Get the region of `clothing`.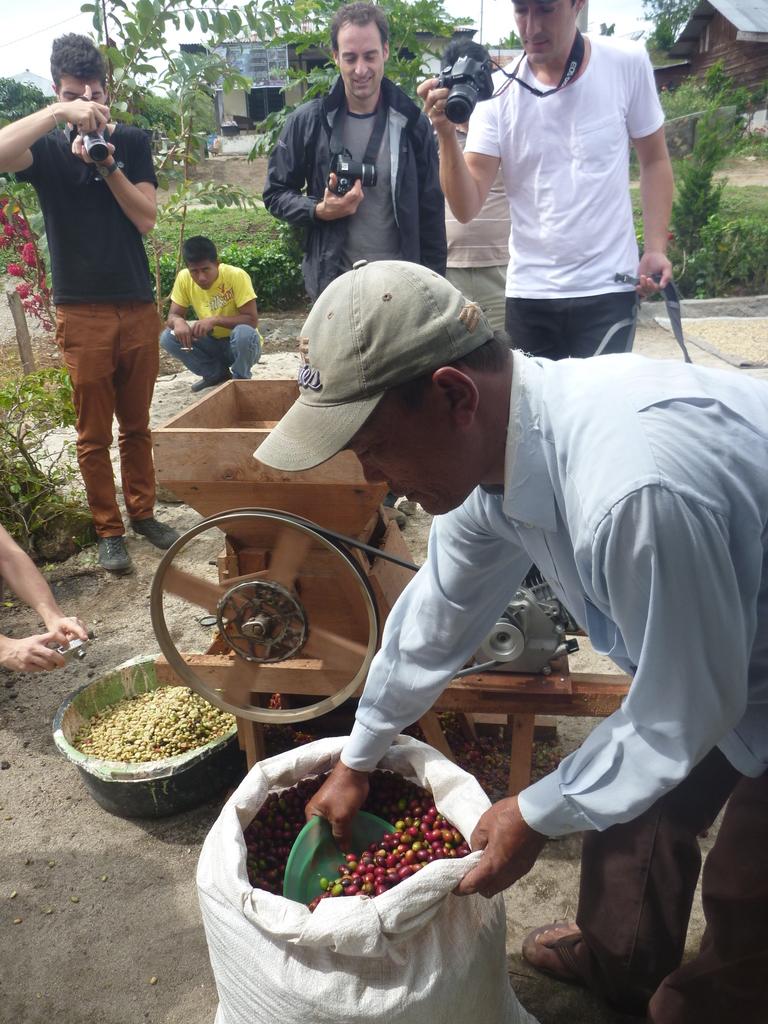
left=460, top=29, right=667, bottom=357.
